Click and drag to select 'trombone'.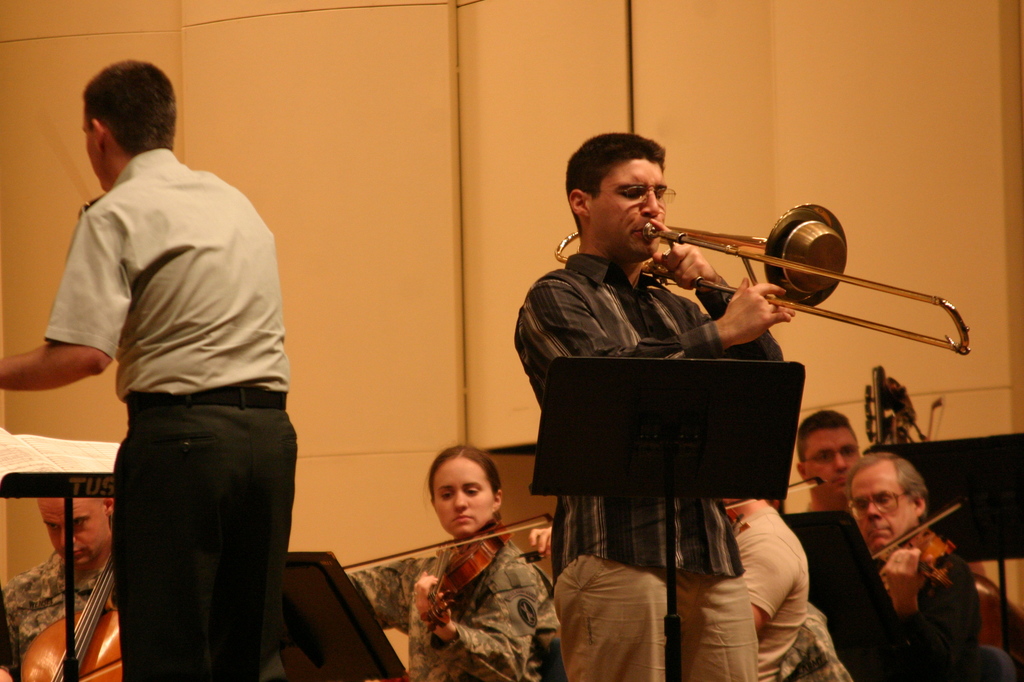
Selection: locate(552, 204, 970, 358).
